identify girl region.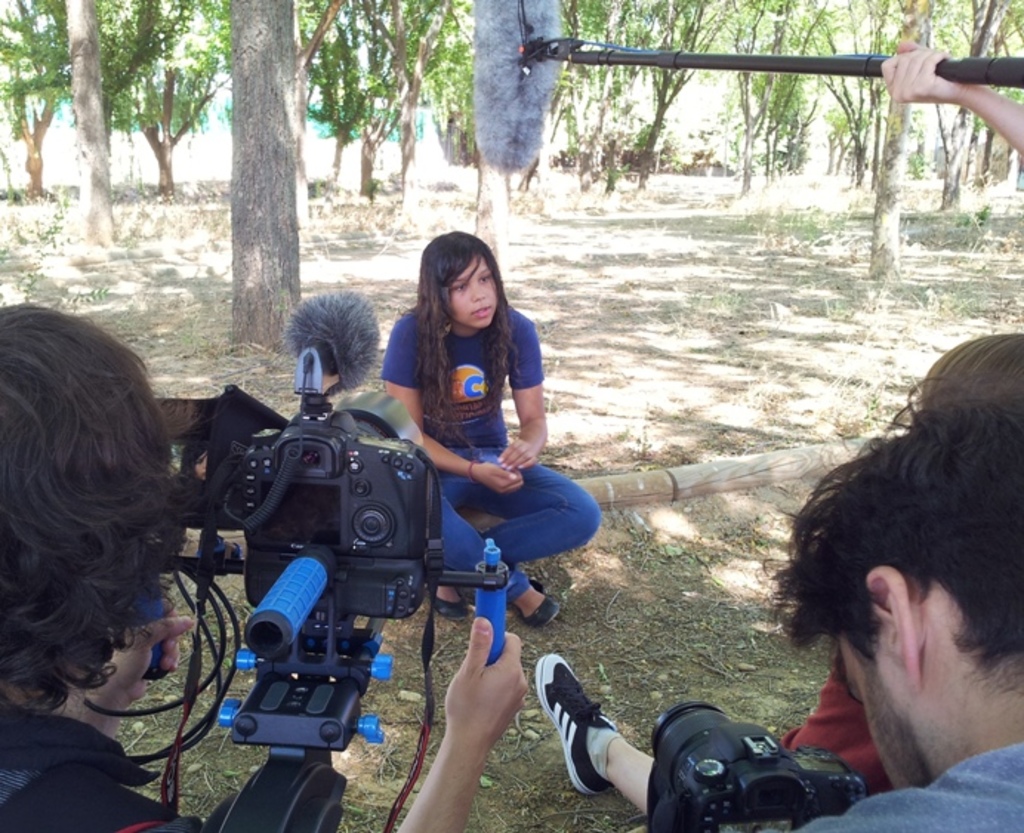
Region: l=380, t=229, r=598, b=630.
